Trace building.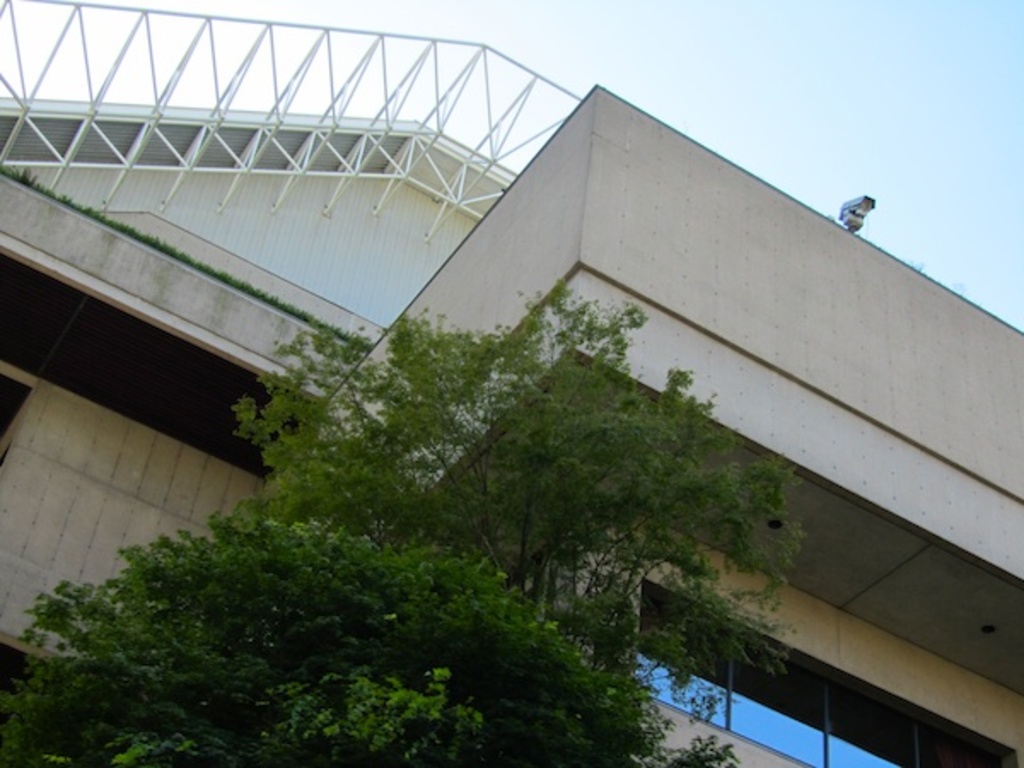
Traced to select_region(17, 24, 1023, 753).
